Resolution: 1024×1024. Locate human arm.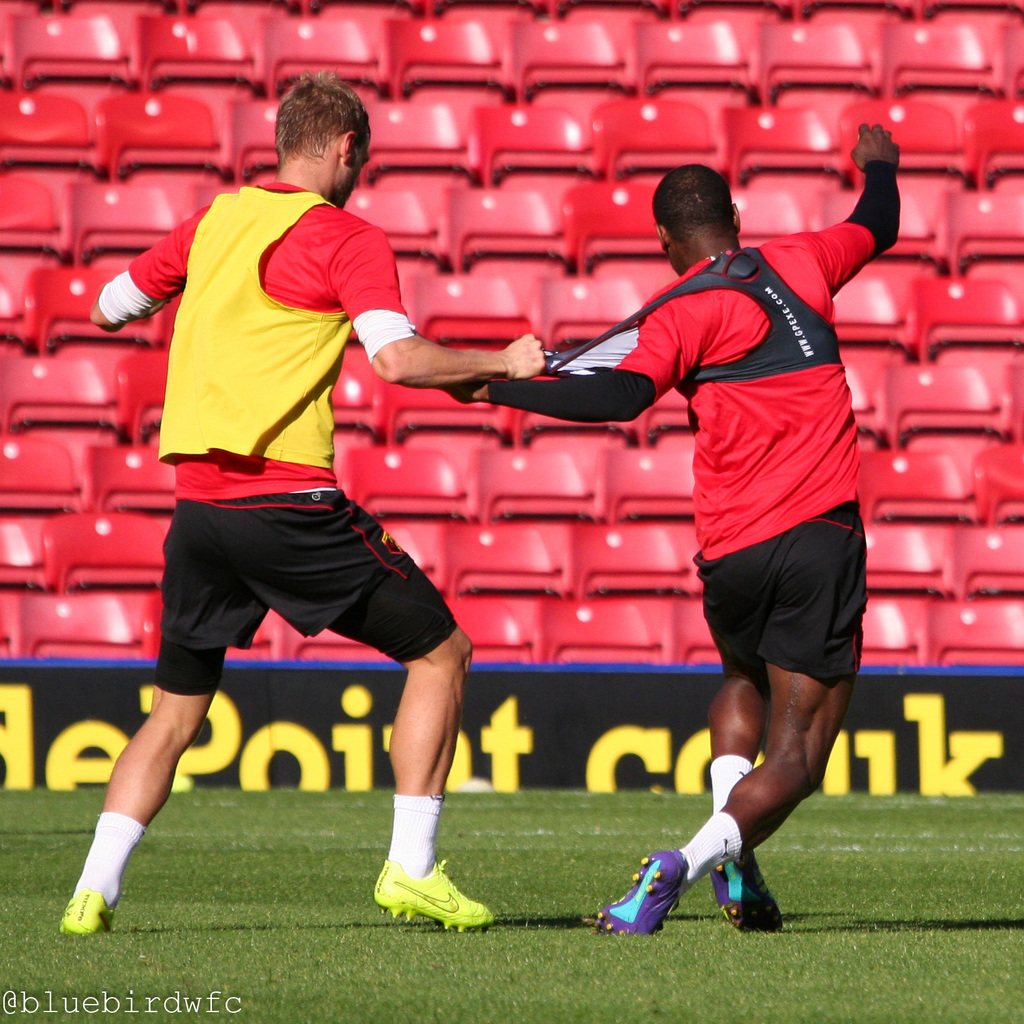
(440, 299, 715, 430).
